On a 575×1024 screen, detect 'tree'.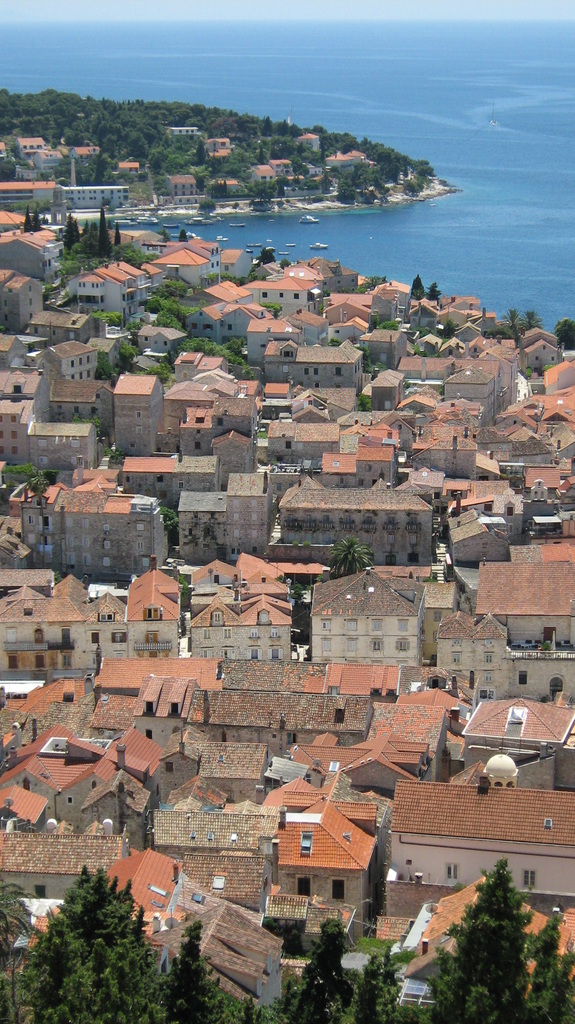
[left=254, top=246, right=275, bottom=265].
